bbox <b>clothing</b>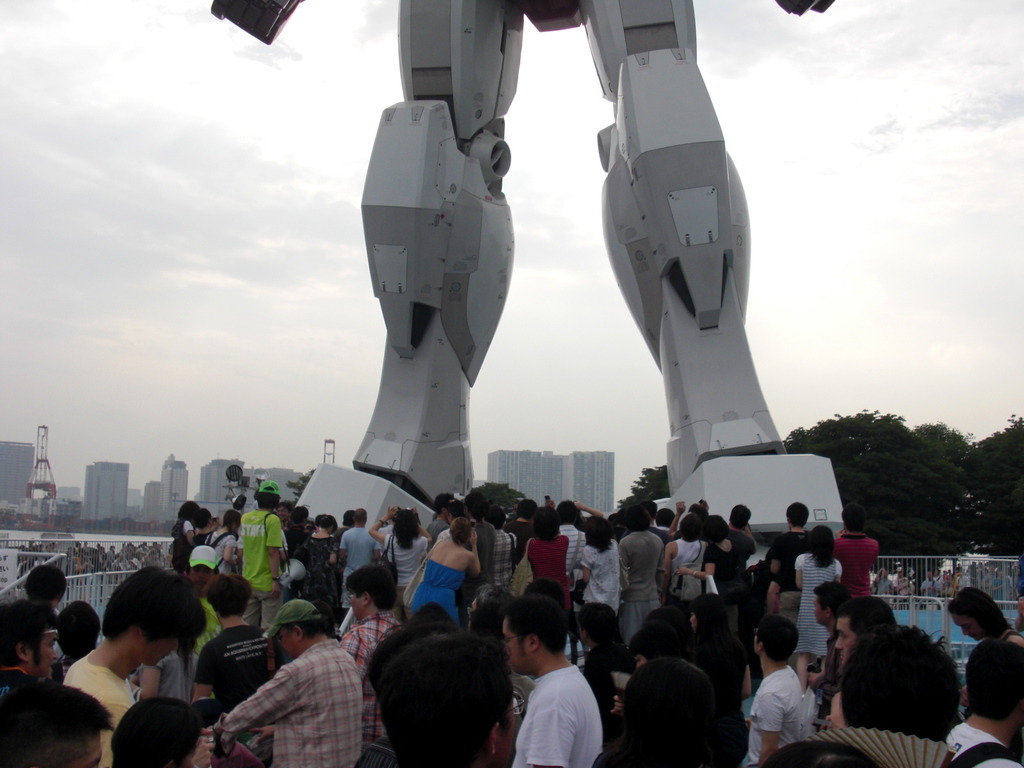
[941, 721, 1023, 767]
